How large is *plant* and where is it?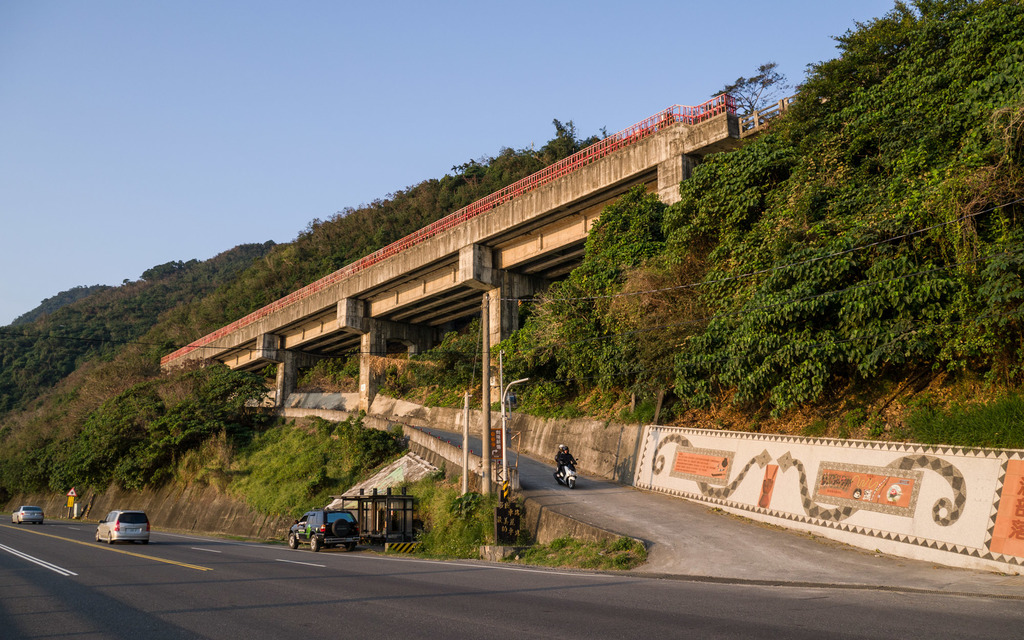
Bounding box: [x1=714, y1=416, x2=731, y2=429].
